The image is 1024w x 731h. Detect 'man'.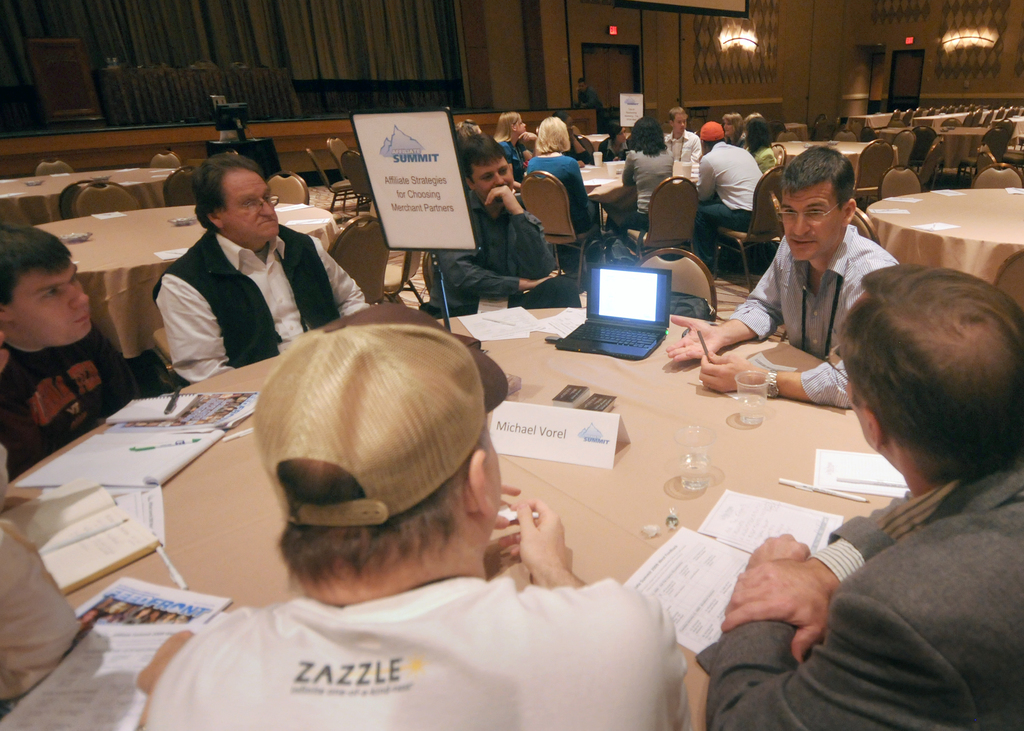
Detection: <box>145,303,694,730</box>.
